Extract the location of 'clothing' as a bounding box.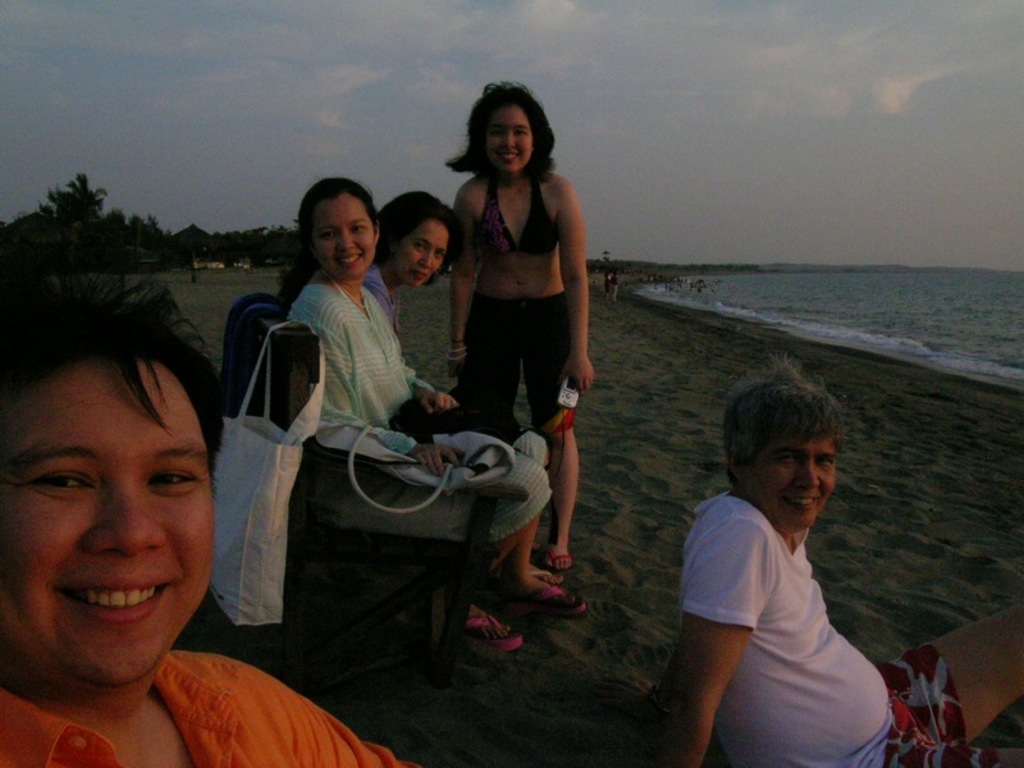
Rect(285, 269, 553, 543).
